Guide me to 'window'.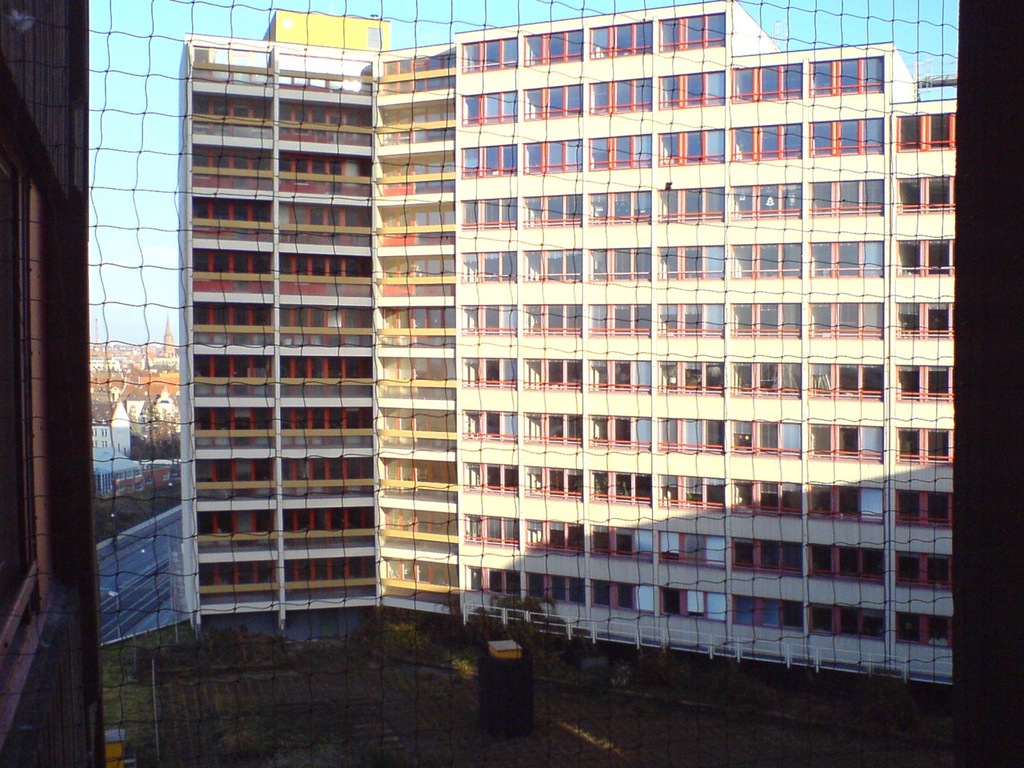
Guidance: l=734, t=420, r=801, b=460.
